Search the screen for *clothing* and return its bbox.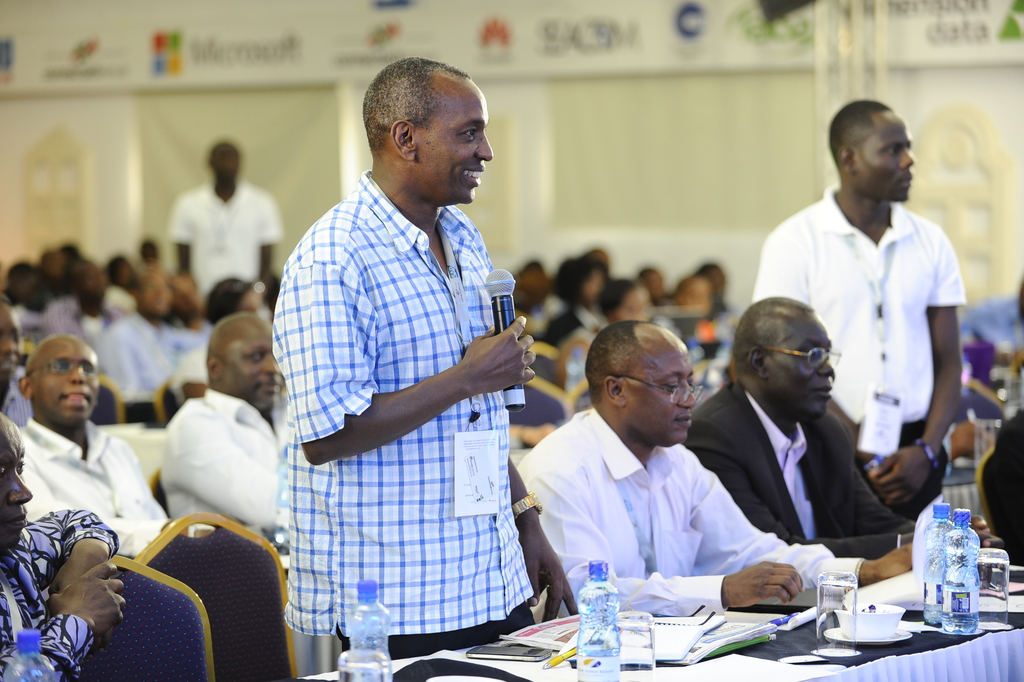
Found: bbox(97, 312, 177, 409).
